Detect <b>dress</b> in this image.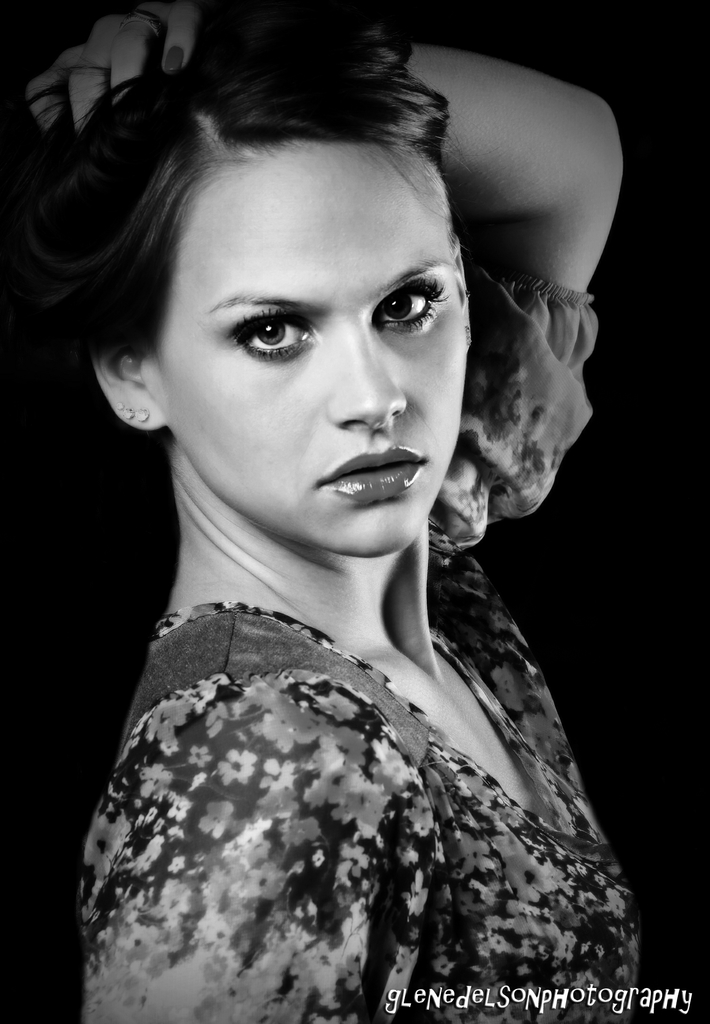
Detection: <box>76,260,651,1023</box>.
